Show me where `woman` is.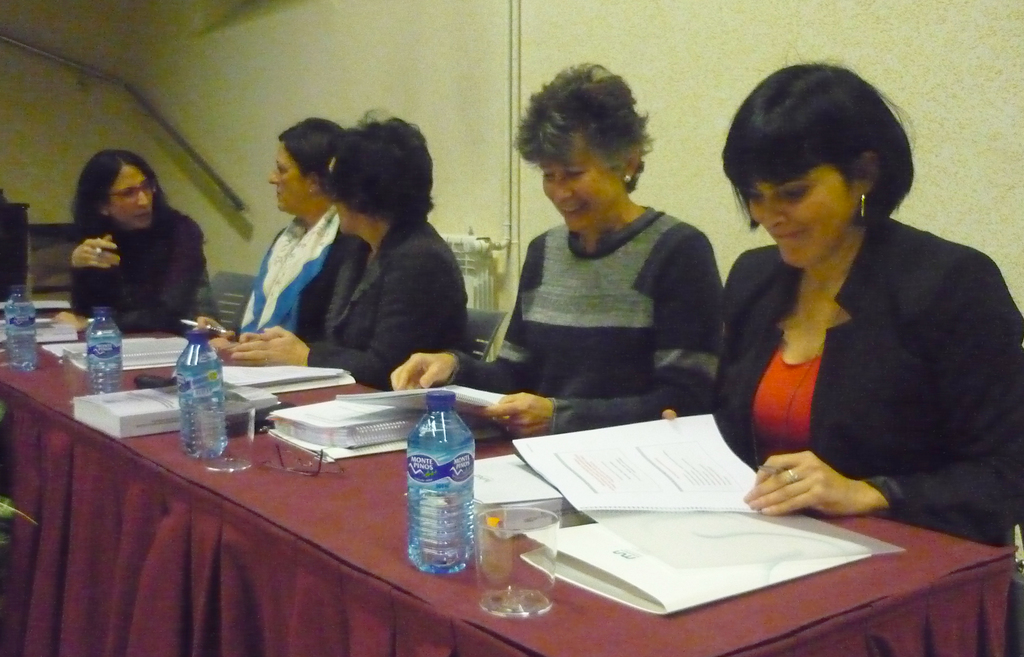
`woman` is at (left=660, top=60, right=1023, bottom=570).
